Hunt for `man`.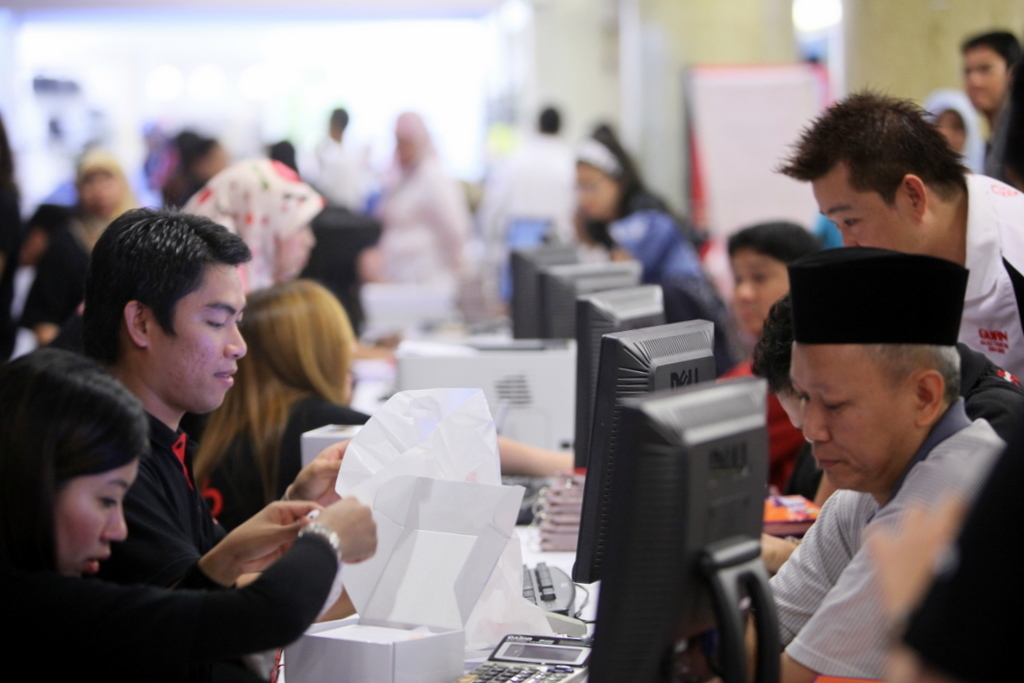
Hunted down at [left=42, top=207, right=350, bottom=682].
